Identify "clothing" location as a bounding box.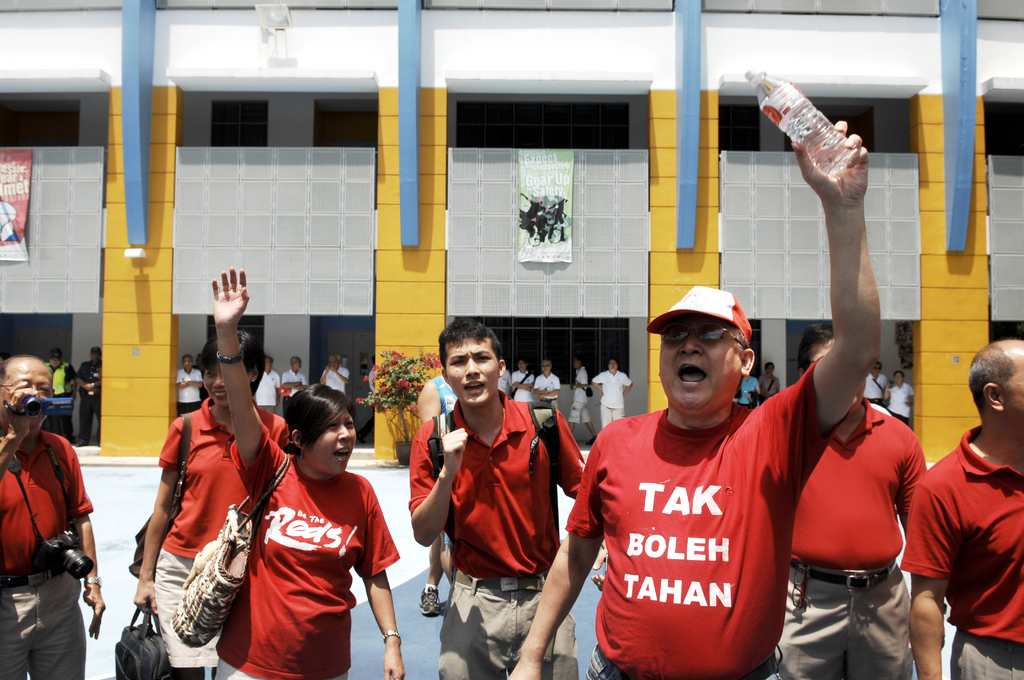
pyautogui.locateOnScreen(594, 367, 630, 430).
